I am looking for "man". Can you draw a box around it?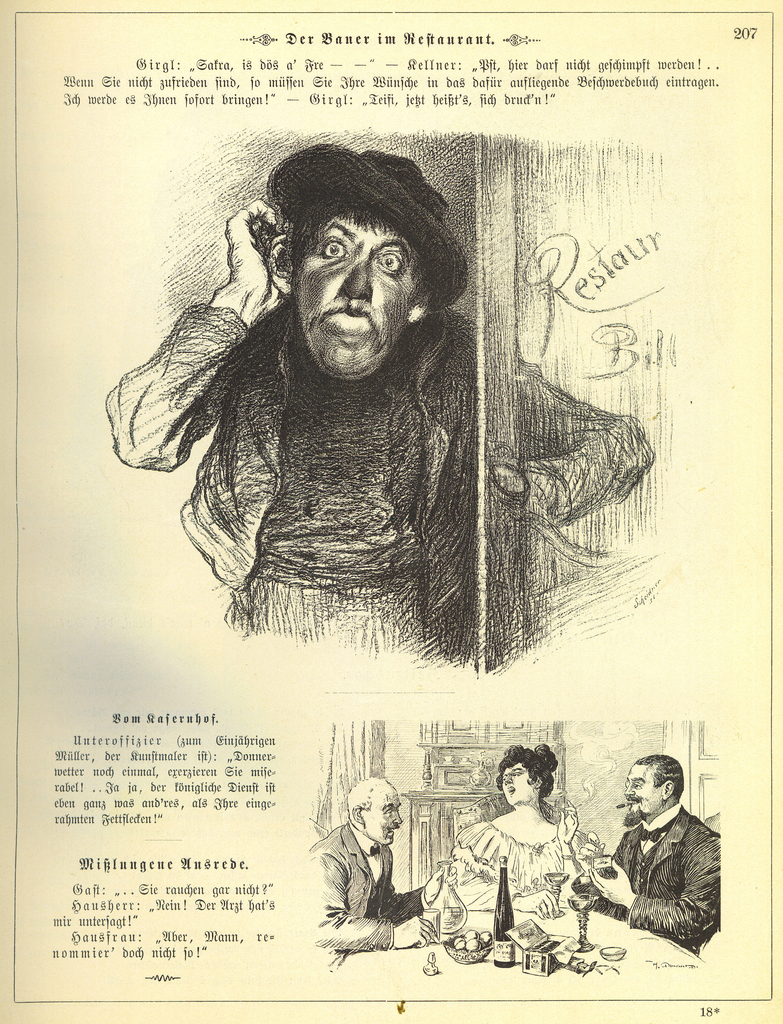
Sure, the bounding box is x1=90, y1=138, x2=654, y2=669.
